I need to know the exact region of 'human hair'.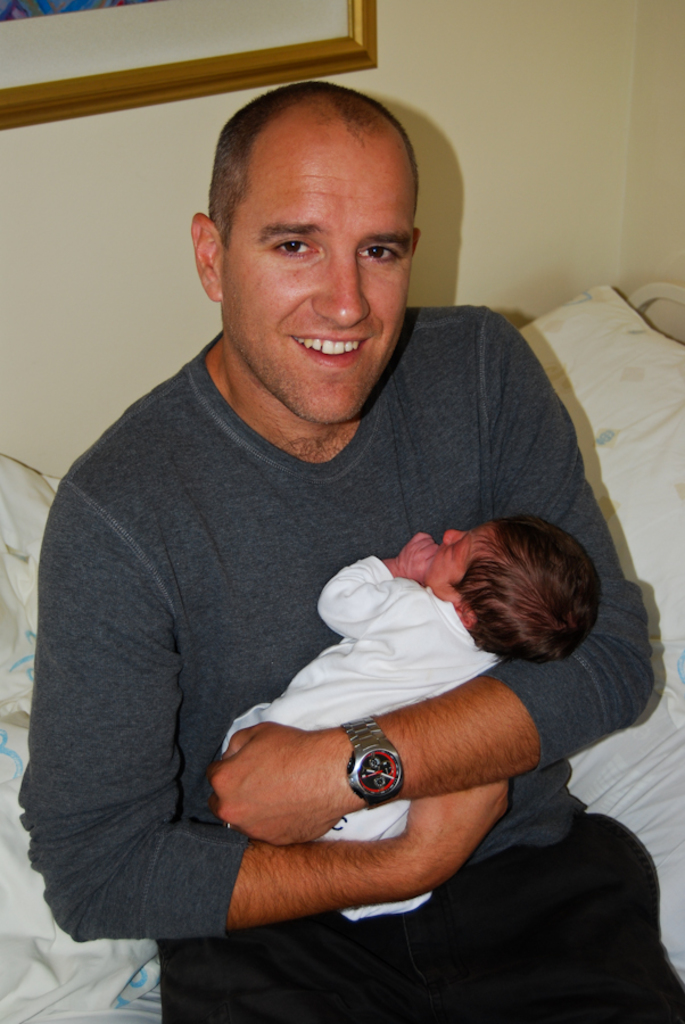
Region: BBox(445, 511, 602, 667).
